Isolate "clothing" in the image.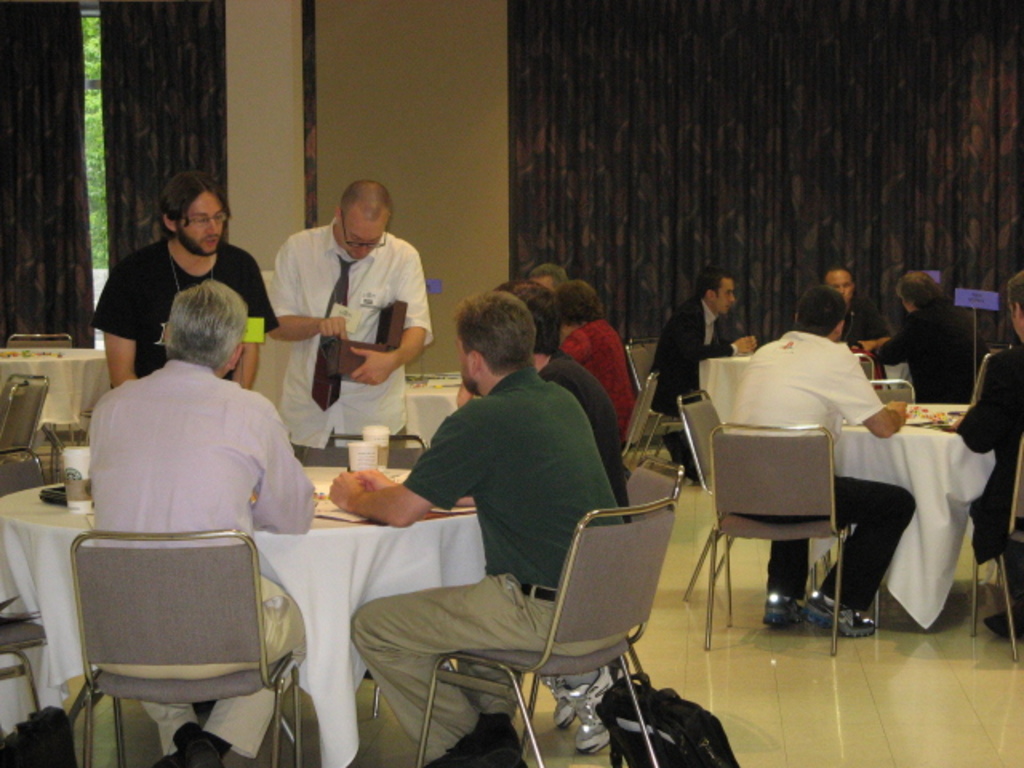
Isolated region: region(544, 347, 630, 523).
